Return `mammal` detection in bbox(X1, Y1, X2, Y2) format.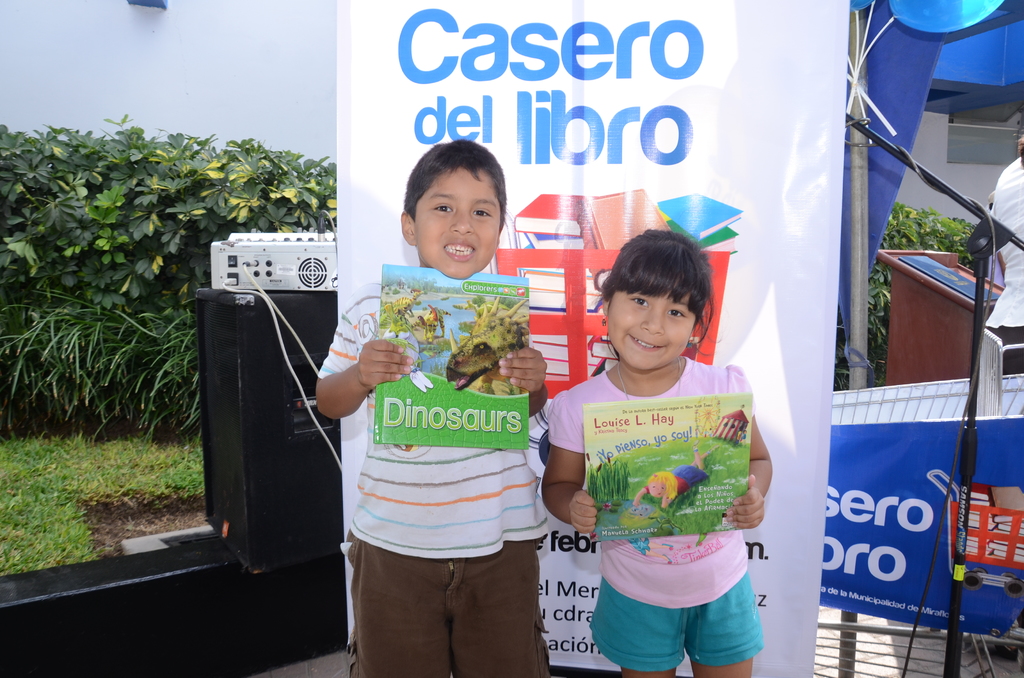
bbox(539, 224, 774, 674).
